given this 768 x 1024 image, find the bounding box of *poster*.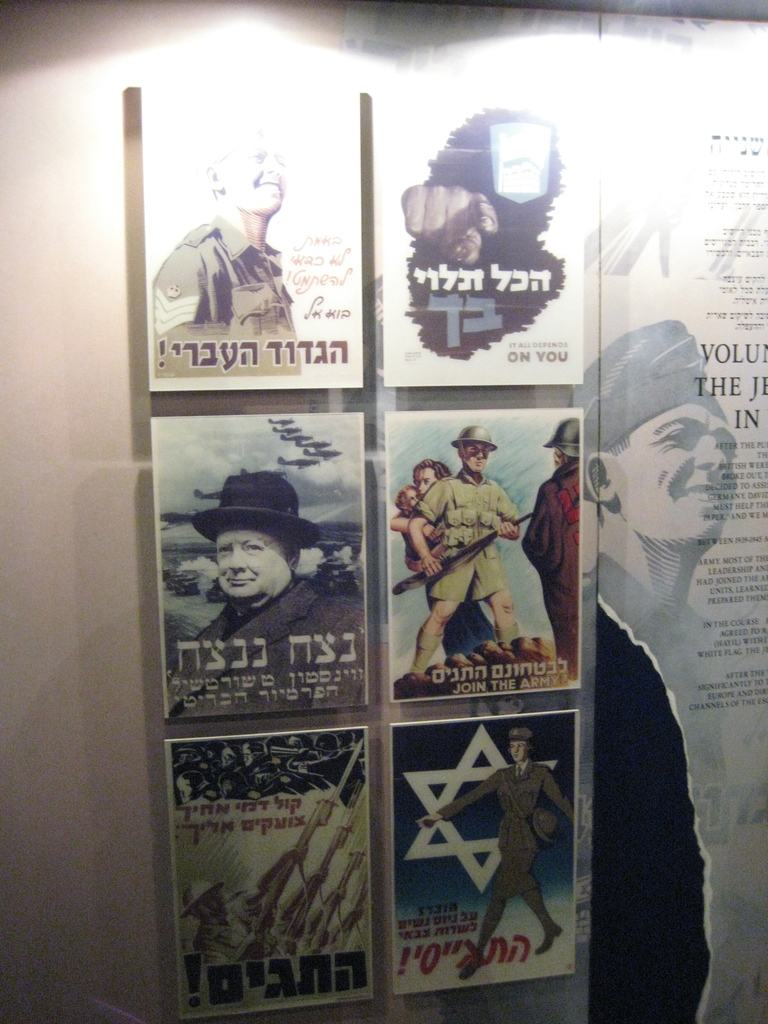
589,123,767,1023.
